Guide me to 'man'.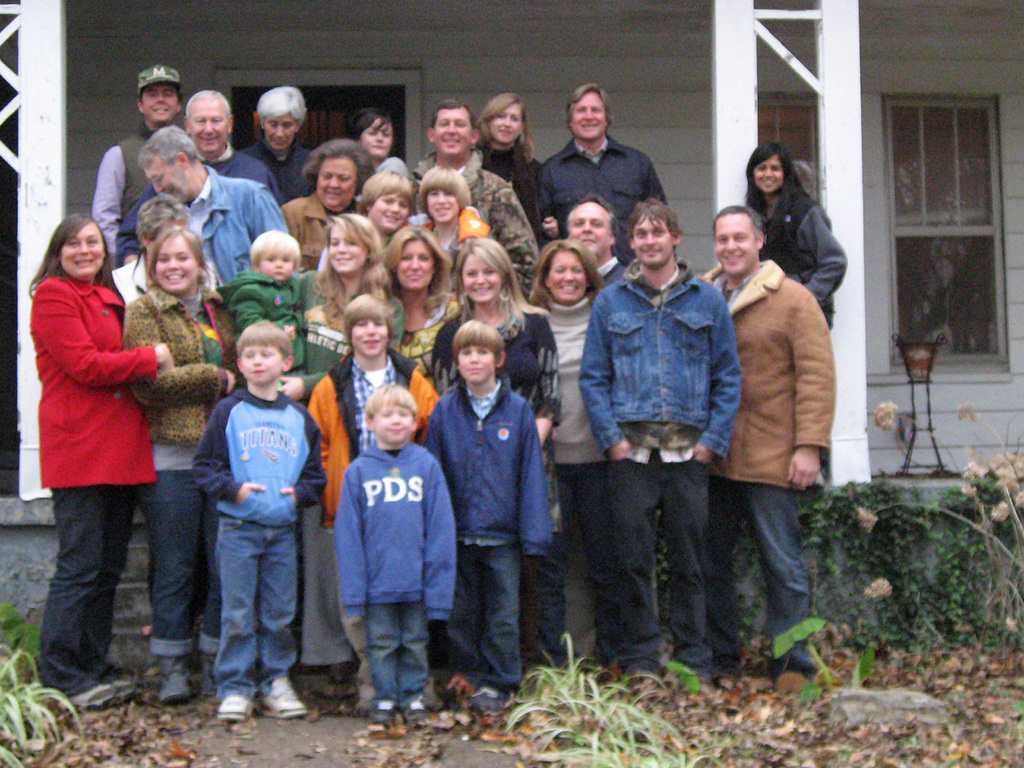
Guidance: (120,199,221,294).
